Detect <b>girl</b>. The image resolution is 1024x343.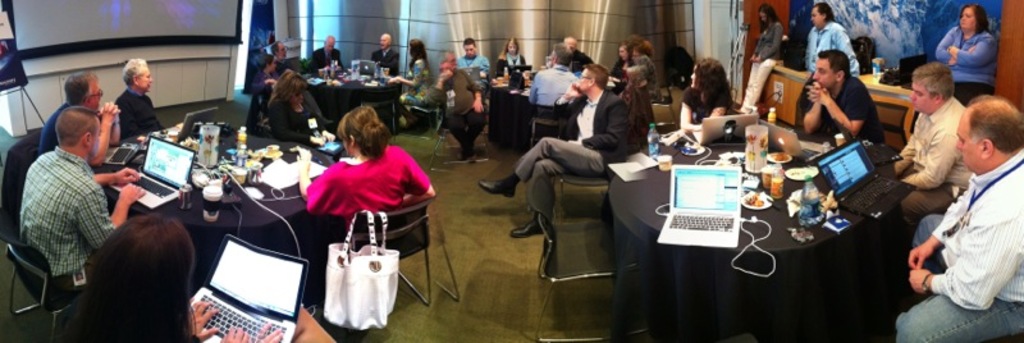
(934, 3, 1004, 93).
